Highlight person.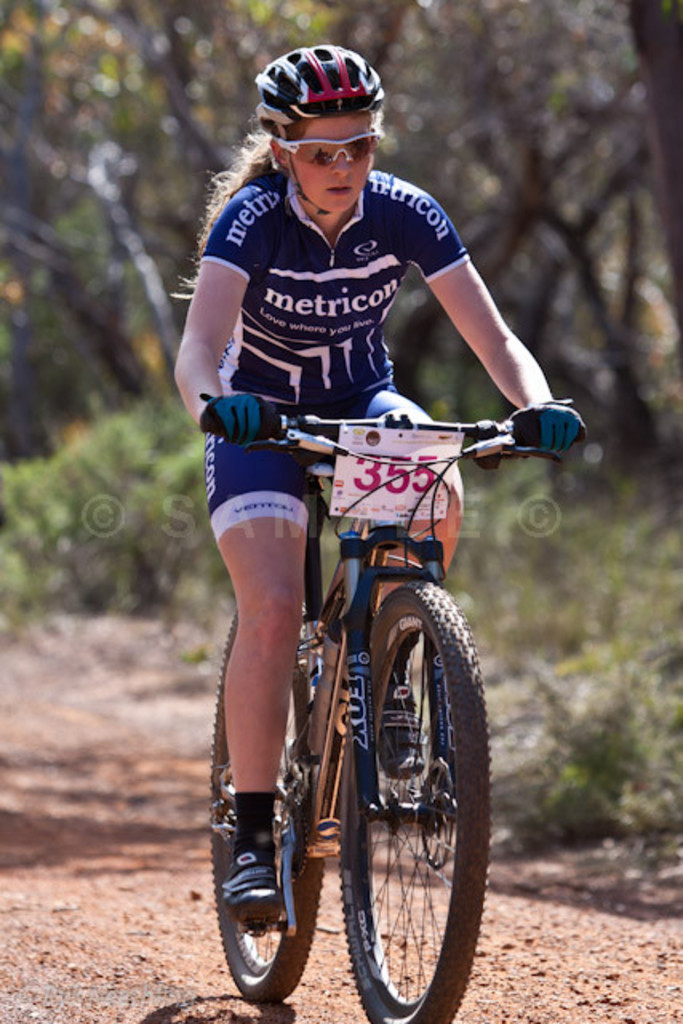
Highlighted region: (left=174, top=46, right=587, bottom=931).
